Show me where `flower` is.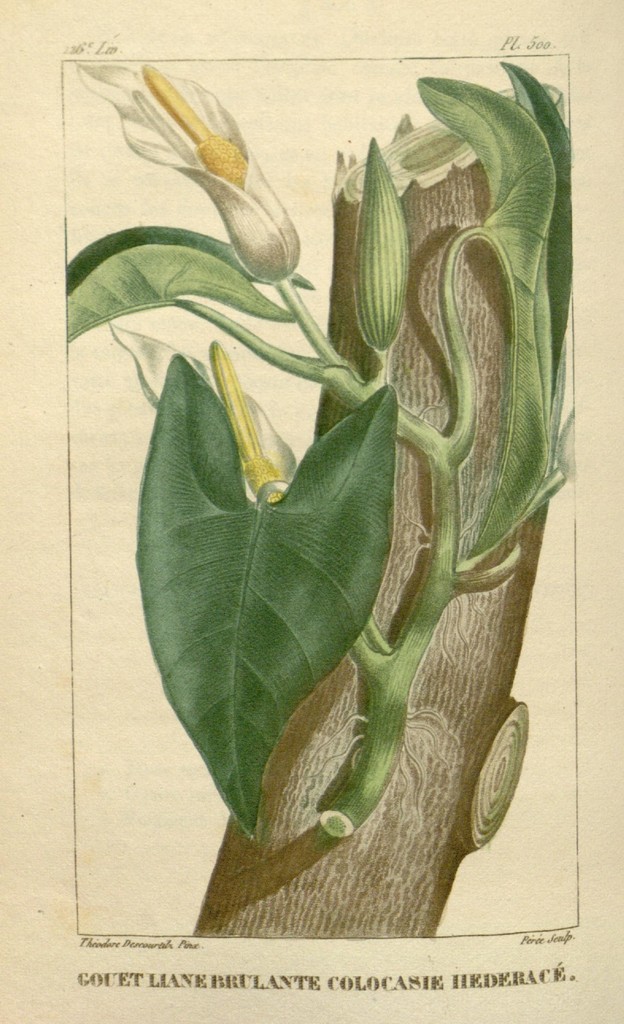
`flower` is at Rect(101, 56, 325, 286).
